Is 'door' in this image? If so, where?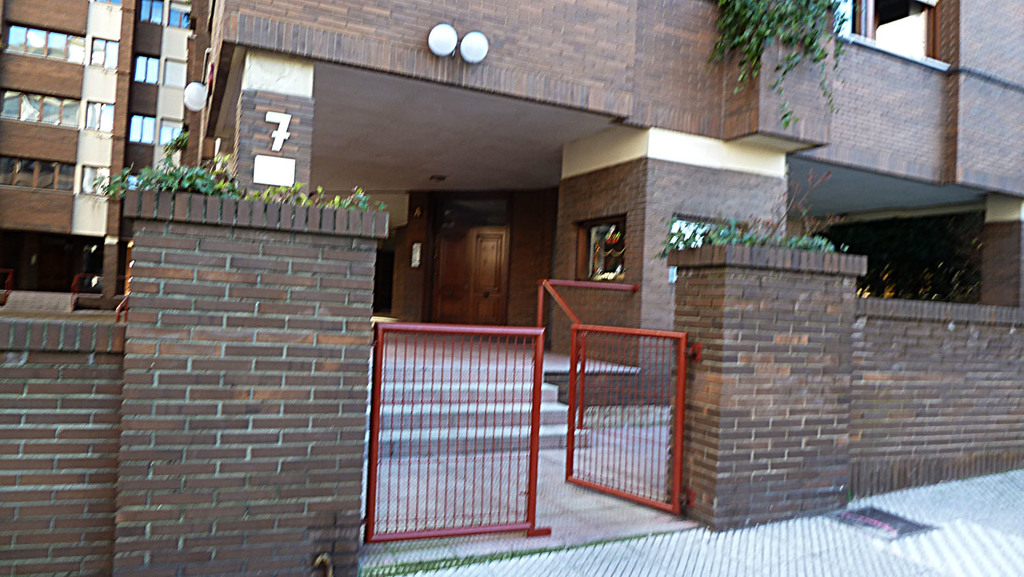
Yes, at [397, 202, 541, 318].
